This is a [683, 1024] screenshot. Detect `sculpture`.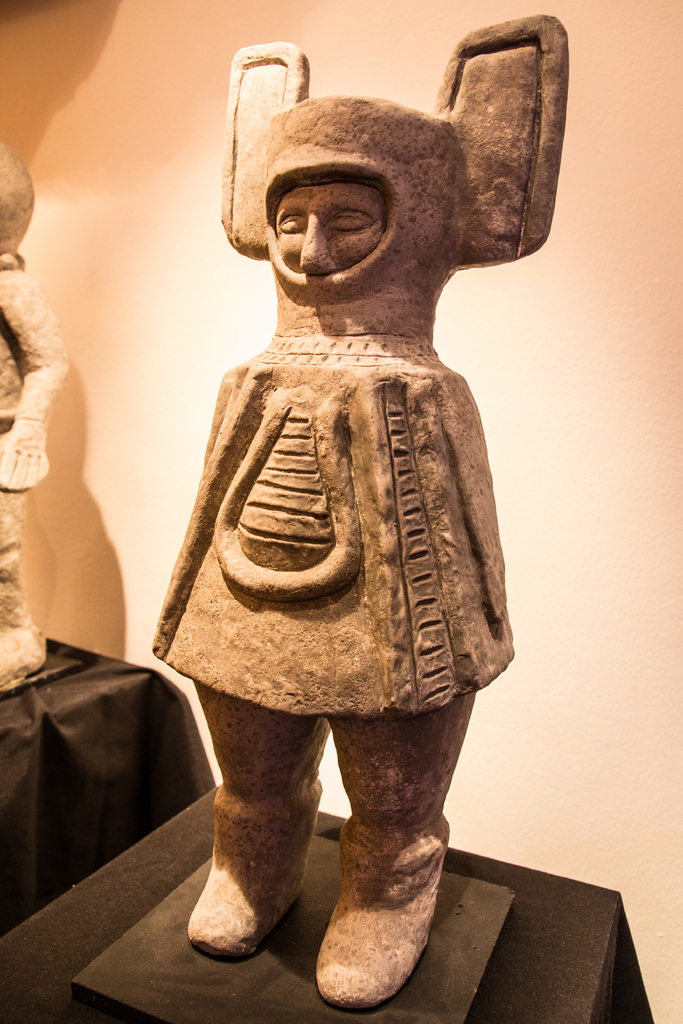
x1=152 y1=13 x2=576 y2=1018.
